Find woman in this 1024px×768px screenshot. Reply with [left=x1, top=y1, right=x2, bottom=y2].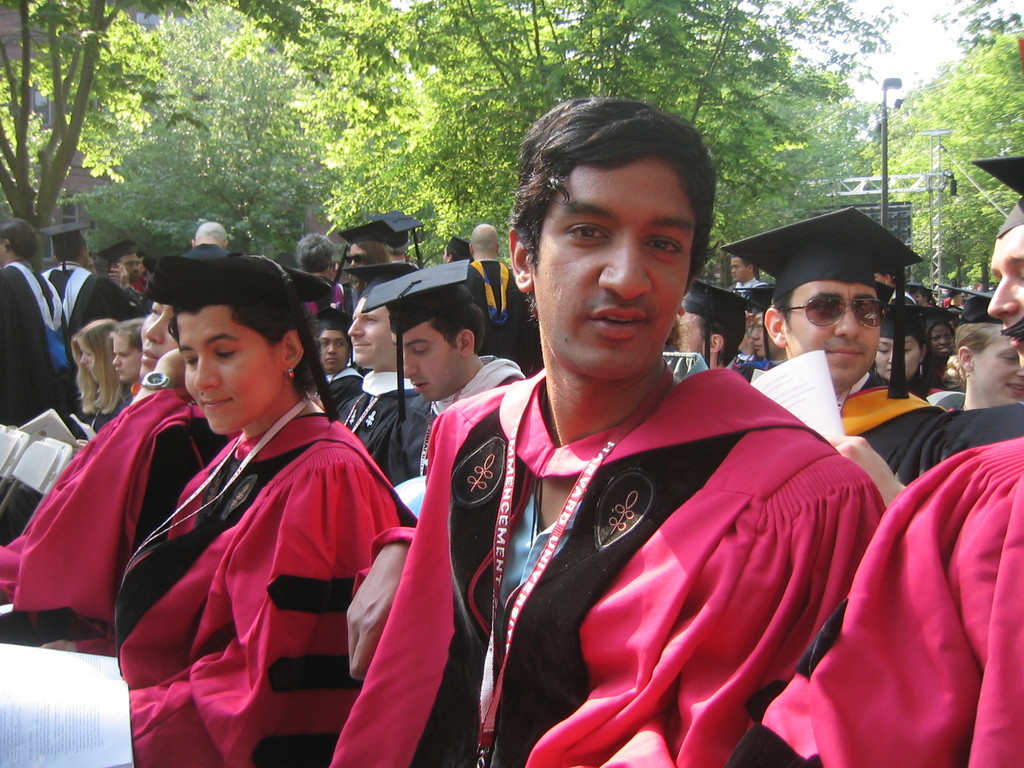
[left=934, top=300, right=1018, bottom=410].
